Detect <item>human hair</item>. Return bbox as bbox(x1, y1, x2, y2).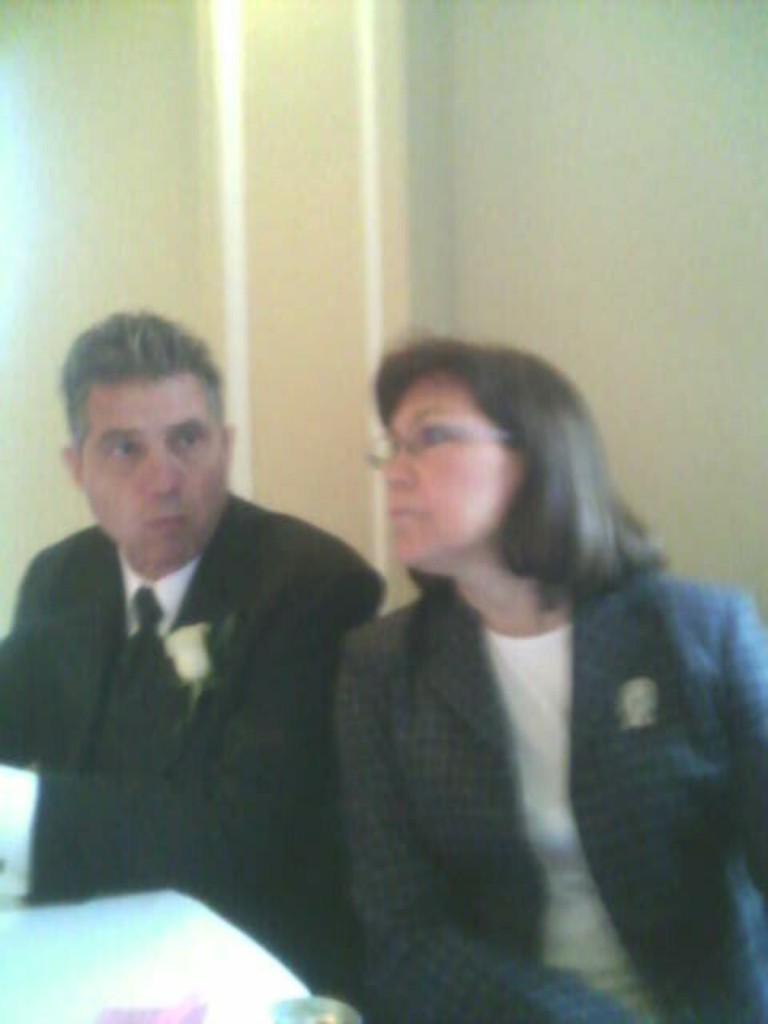
bbox(58, 309, 229, 451).
